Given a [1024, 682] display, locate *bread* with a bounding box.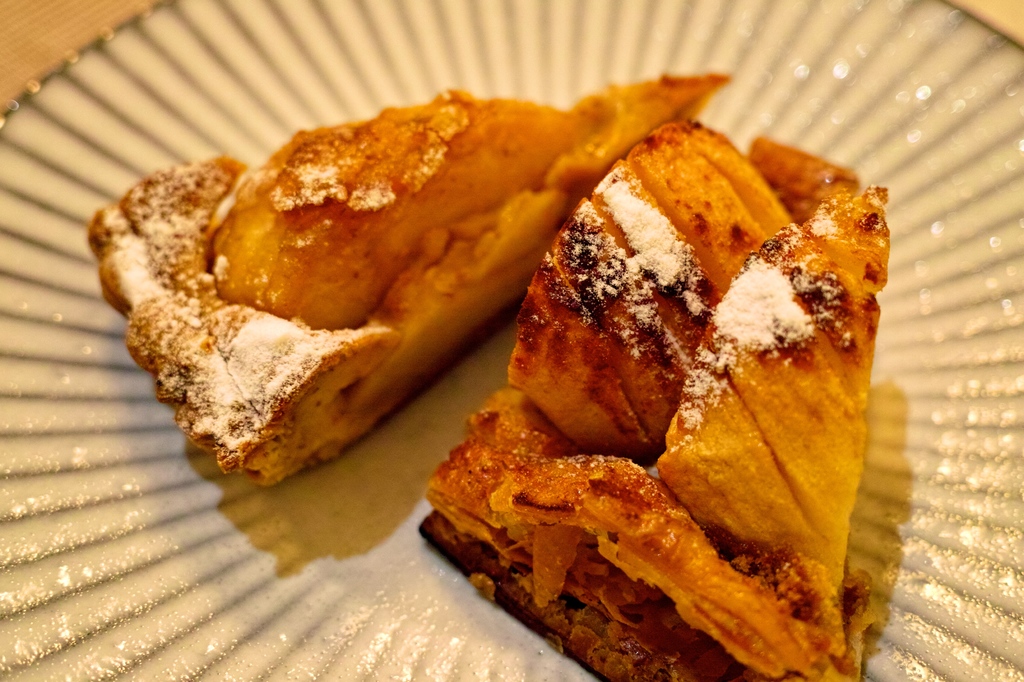
Located: x1=86 y1=70 x2=748 y2=491.
